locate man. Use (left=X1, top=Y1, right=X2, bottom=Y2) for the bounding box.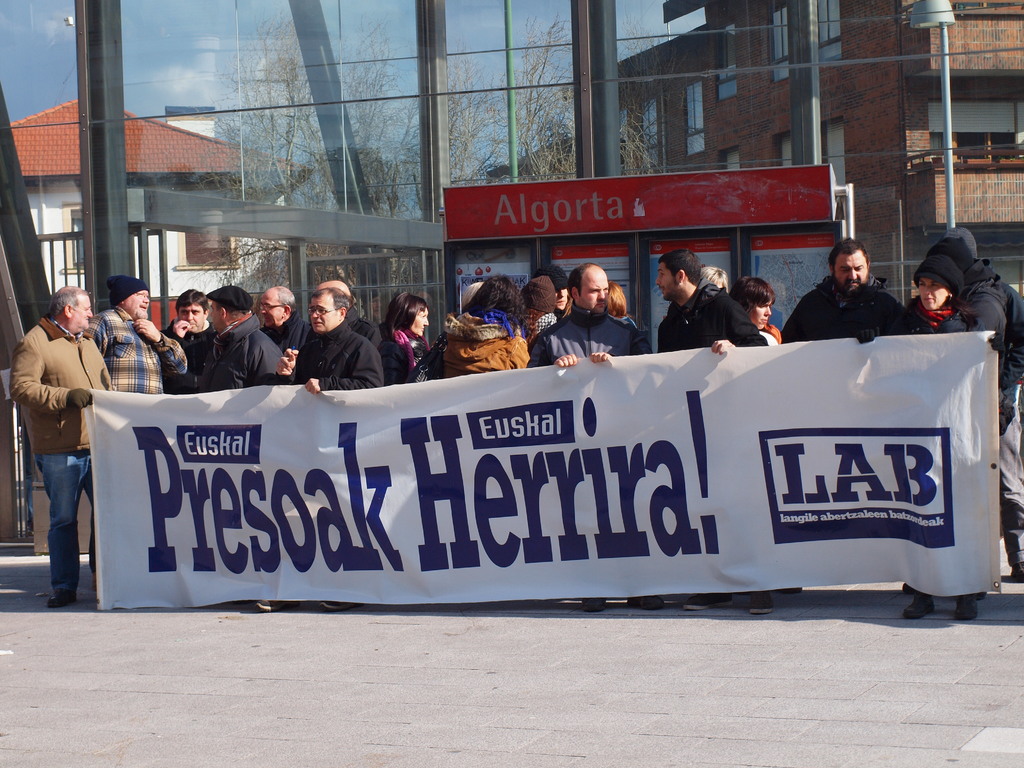
(left=205, top=284, right=288, bottom=394).
